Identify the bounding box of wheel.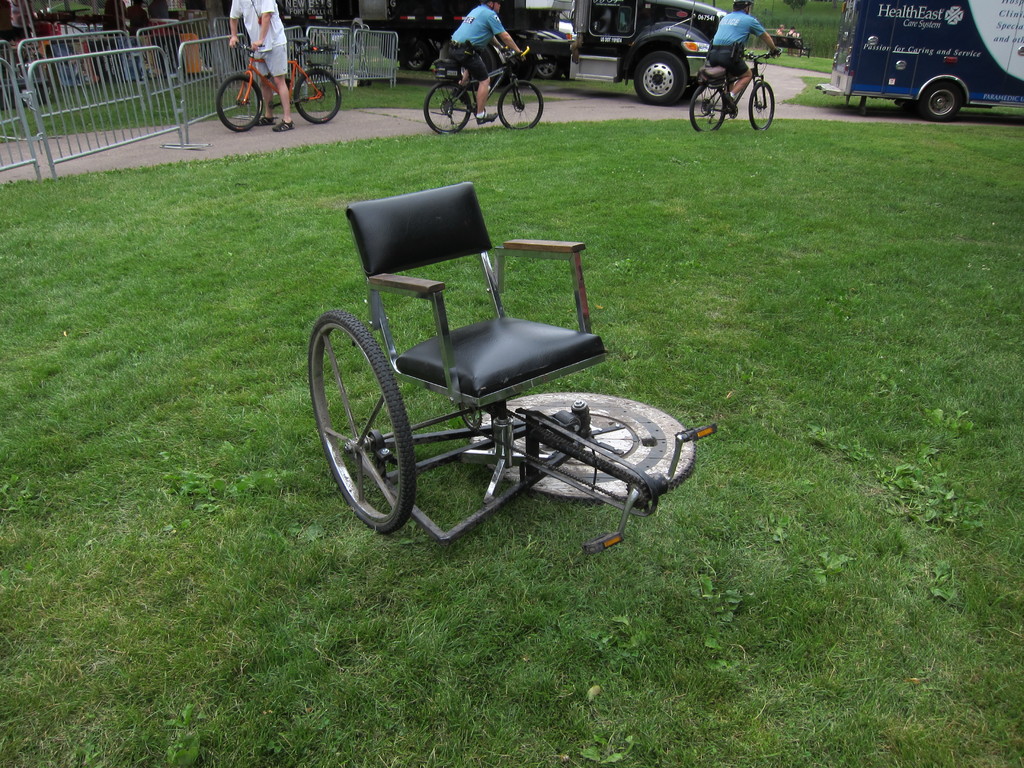
401/35/434/69.
